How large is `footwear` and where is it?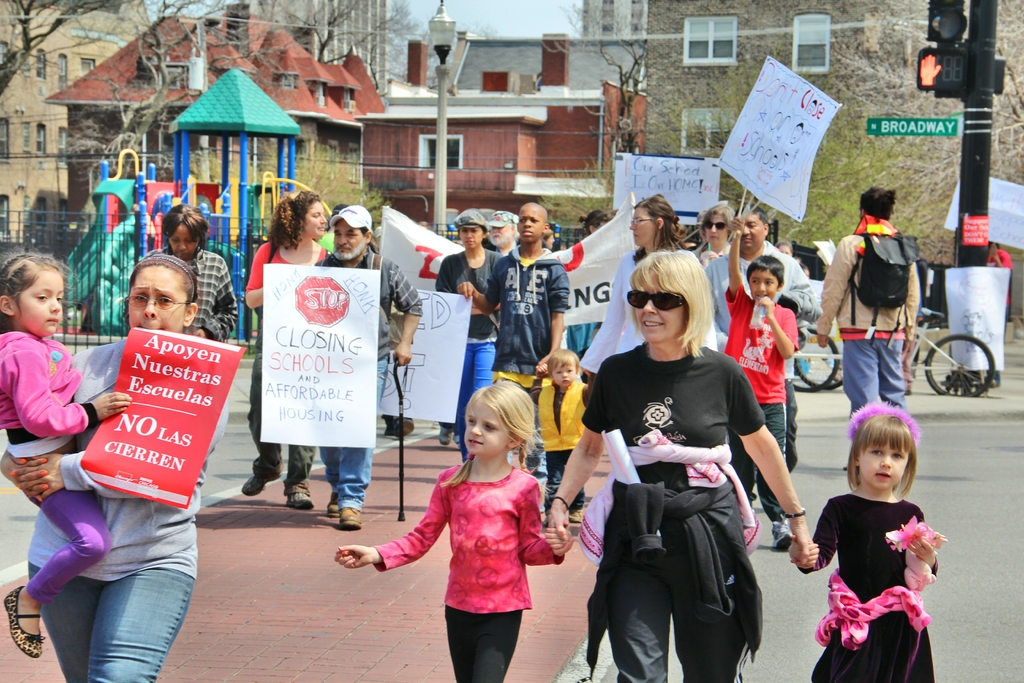
Bounding box: [x1=323, y1=494, x2=336, y2=518].
